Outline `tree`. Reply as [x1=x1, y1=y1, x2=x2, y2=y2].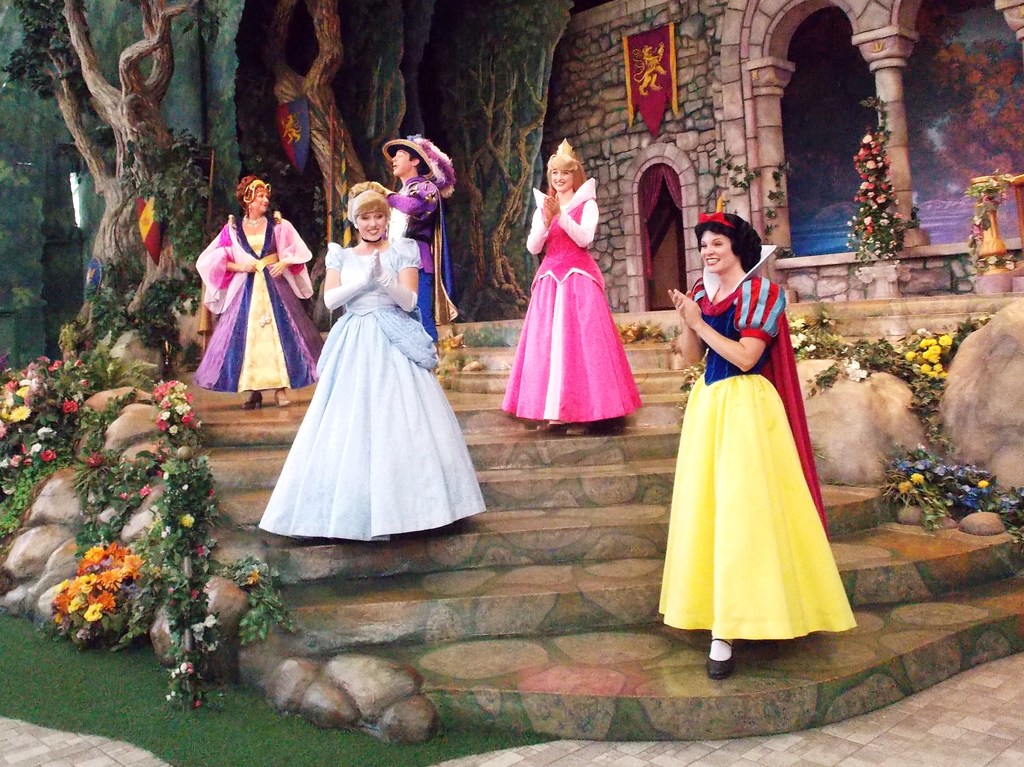
[x1=0, y1=0, x2=216, y2=340].
